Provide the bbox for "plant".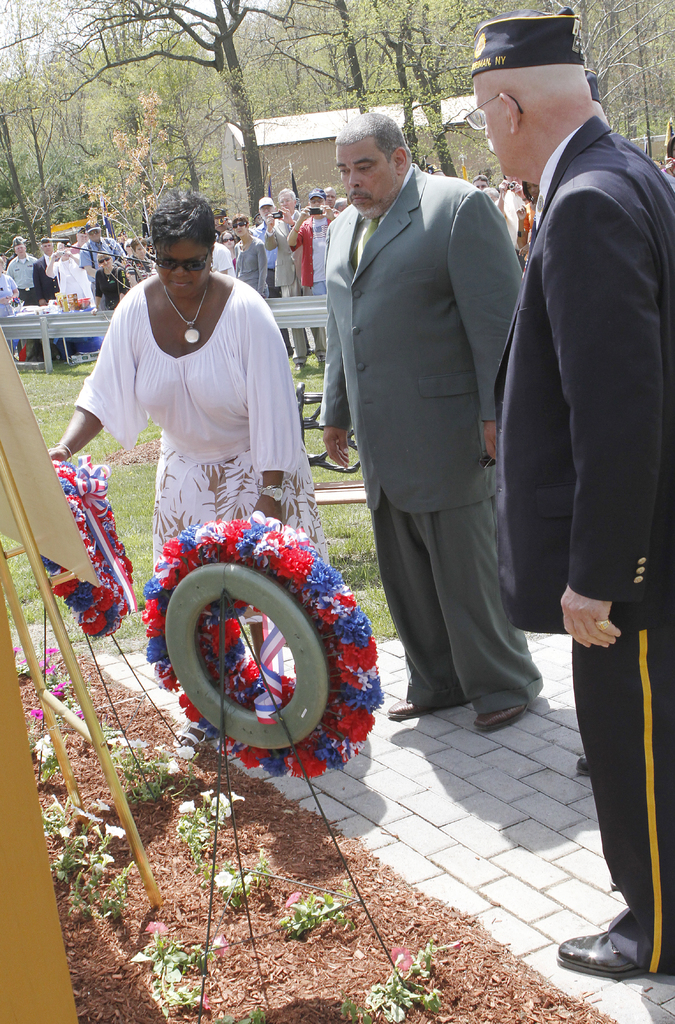
[left=46, top=822, right=109, bottom=908].
